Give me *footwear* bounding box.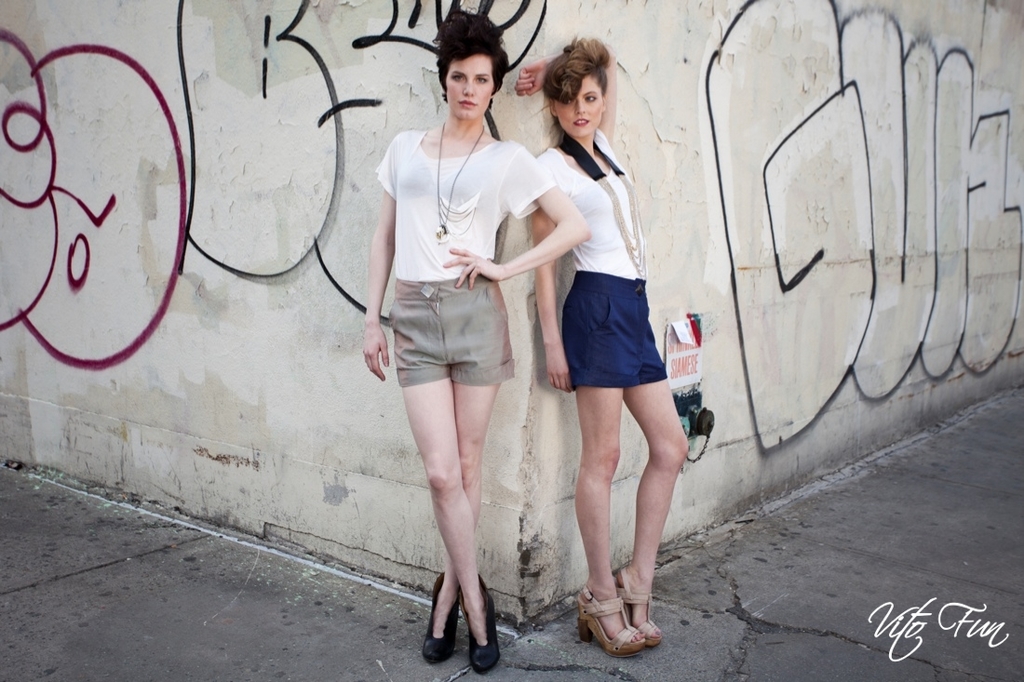
left=430, top=570, right=462, bottom=667.
